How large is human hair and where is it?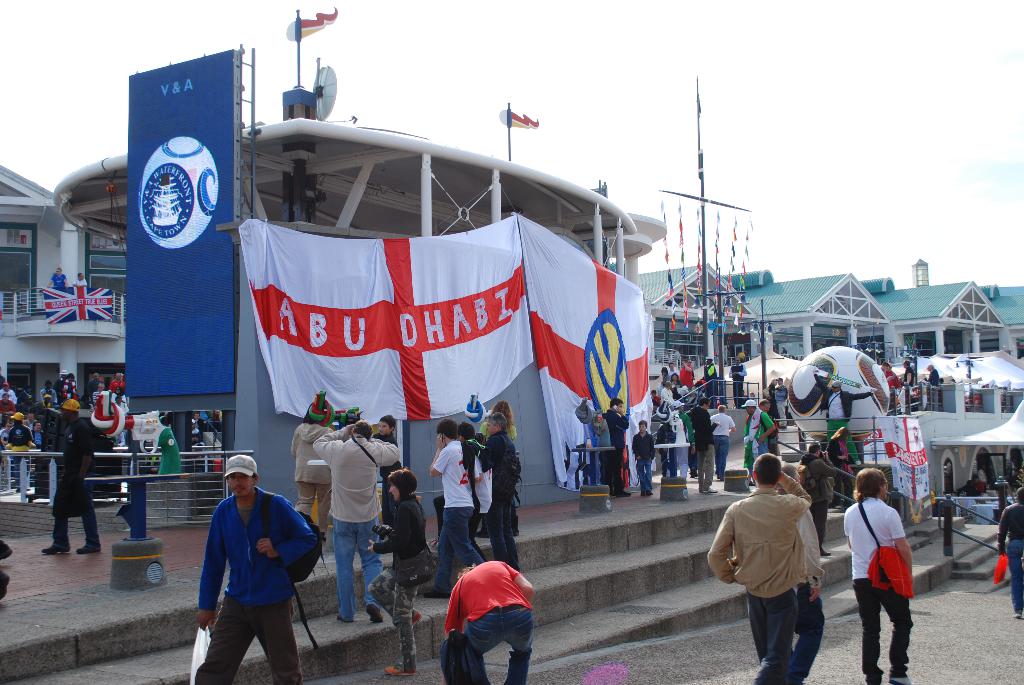
Bounding box: [434,416,459,438].
